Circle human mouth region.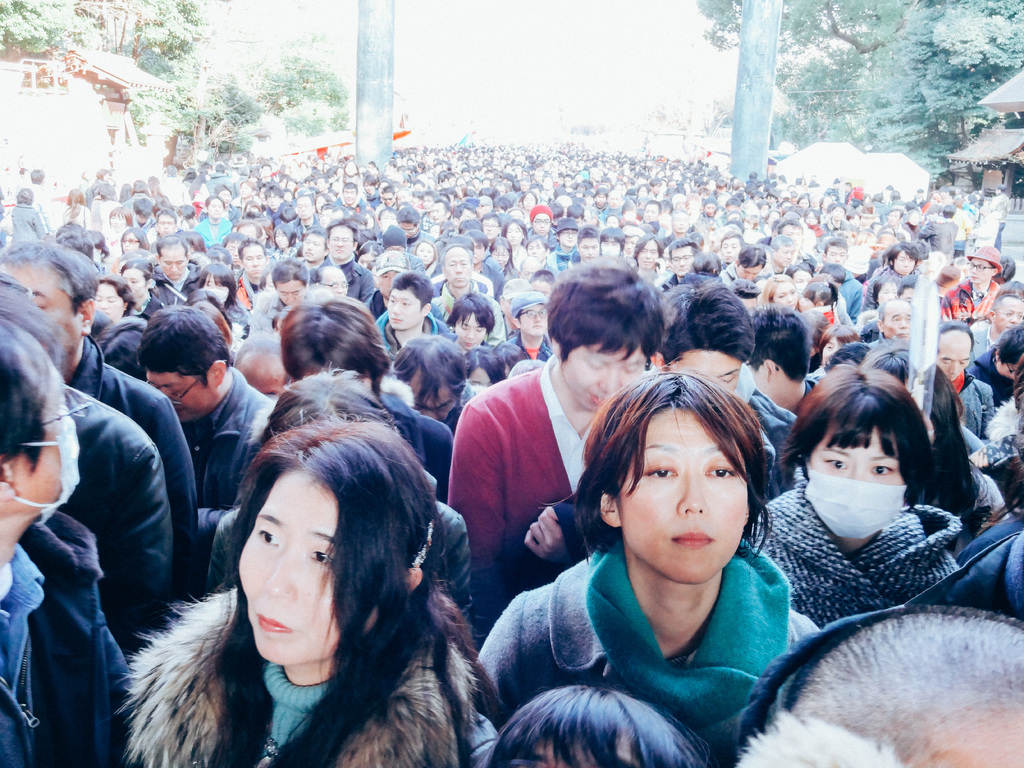
Region: bbox=(276, 241, 285, 248).
